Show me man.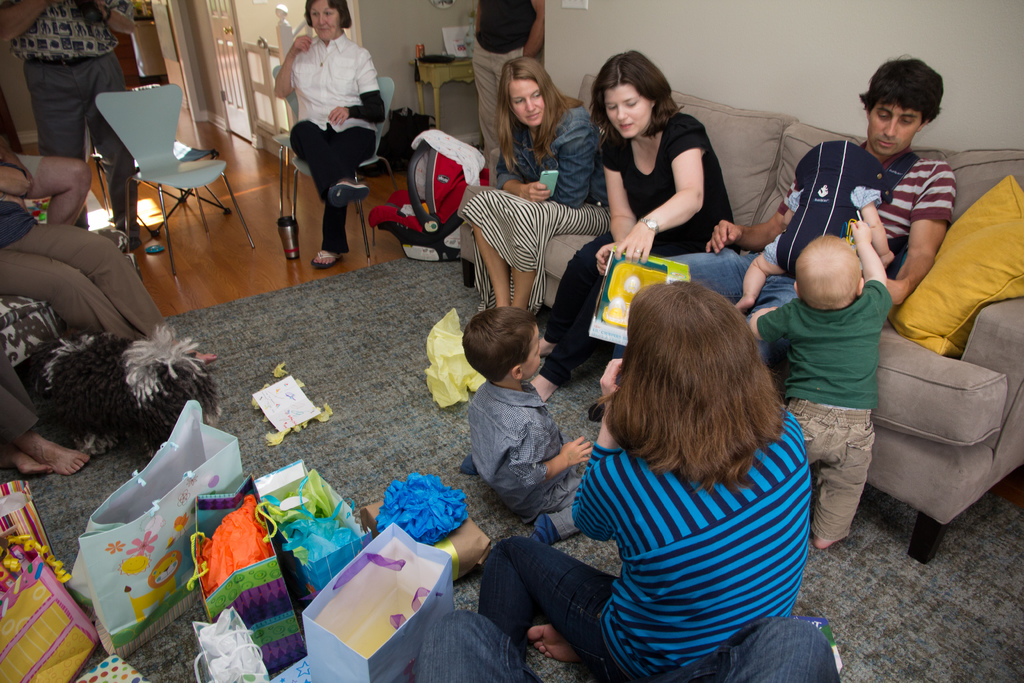
man is here: pyautogui.locateOnScreen(588, 53, 957, 422).
